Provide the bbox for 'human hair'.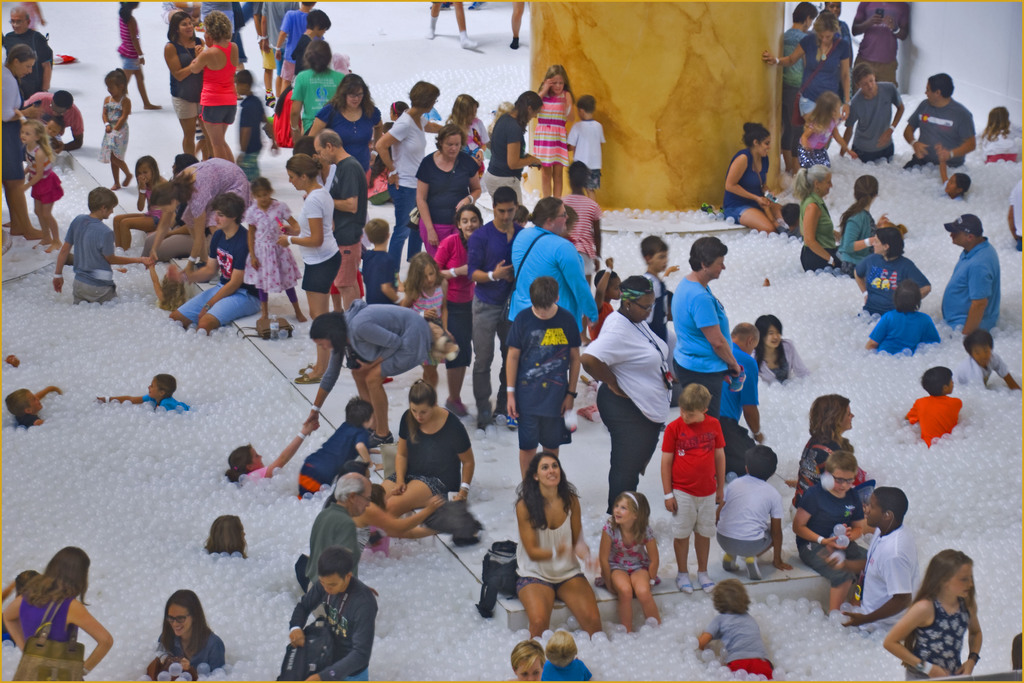
Rect(310, 313, 346, 354).
